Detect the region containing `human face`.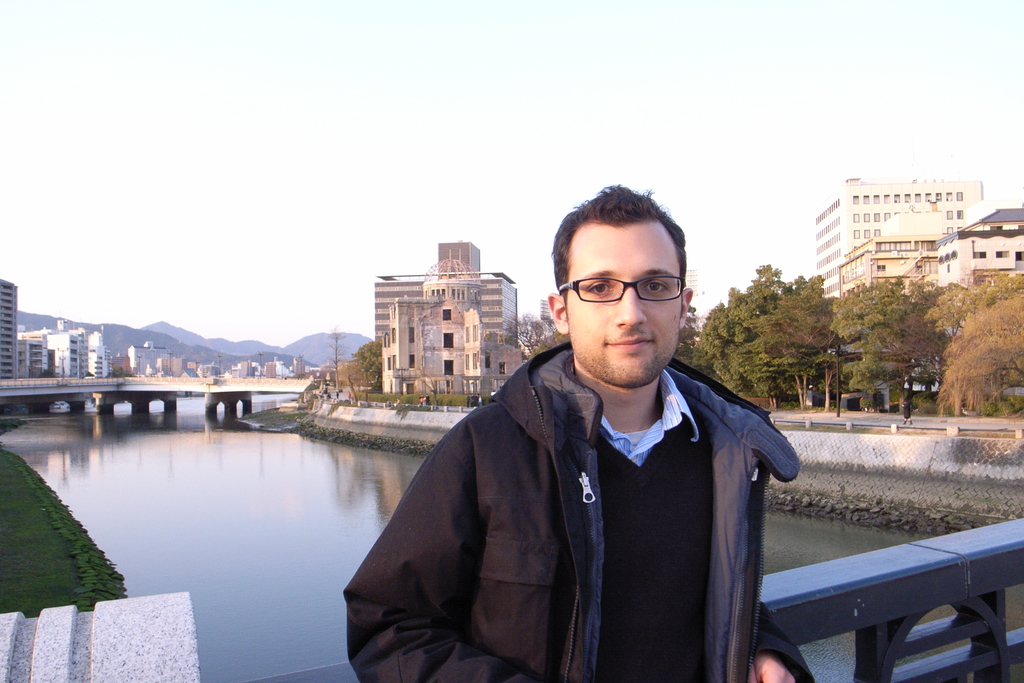
[left=565, top=223, right=685, bottom=388].
